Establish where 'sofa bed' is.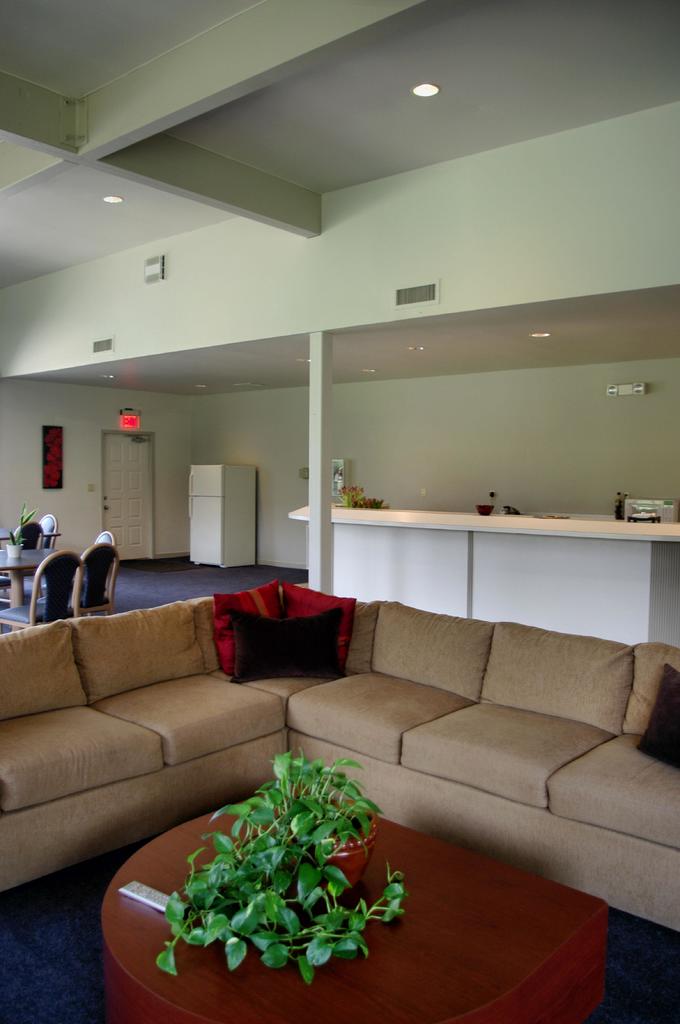
Established at 0 581 679 938.
